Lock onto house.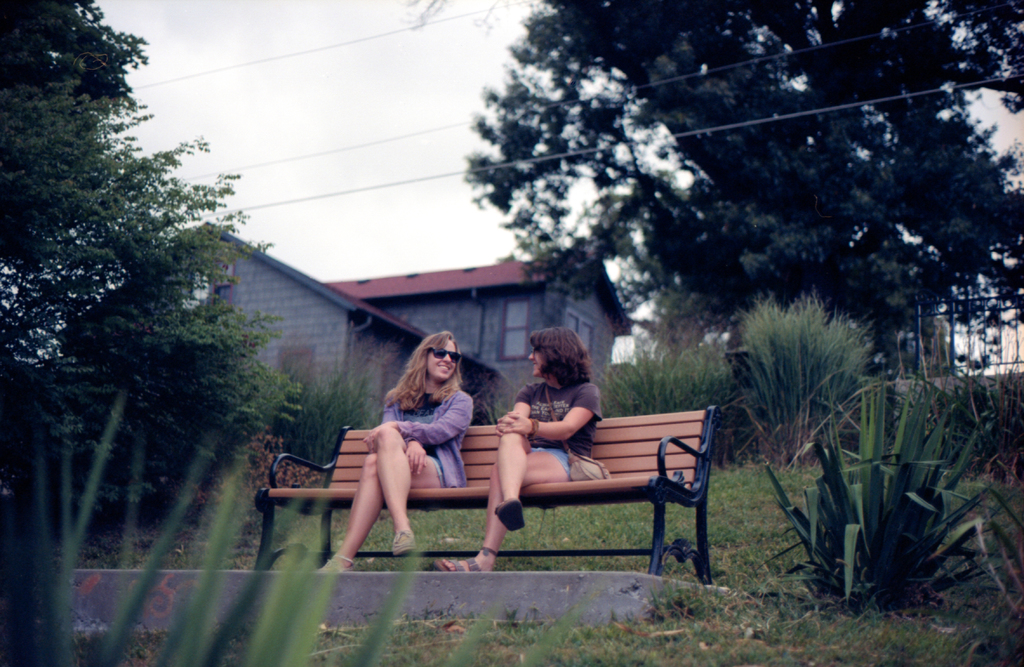
Locked: rect(330, 230, 635, 396).
